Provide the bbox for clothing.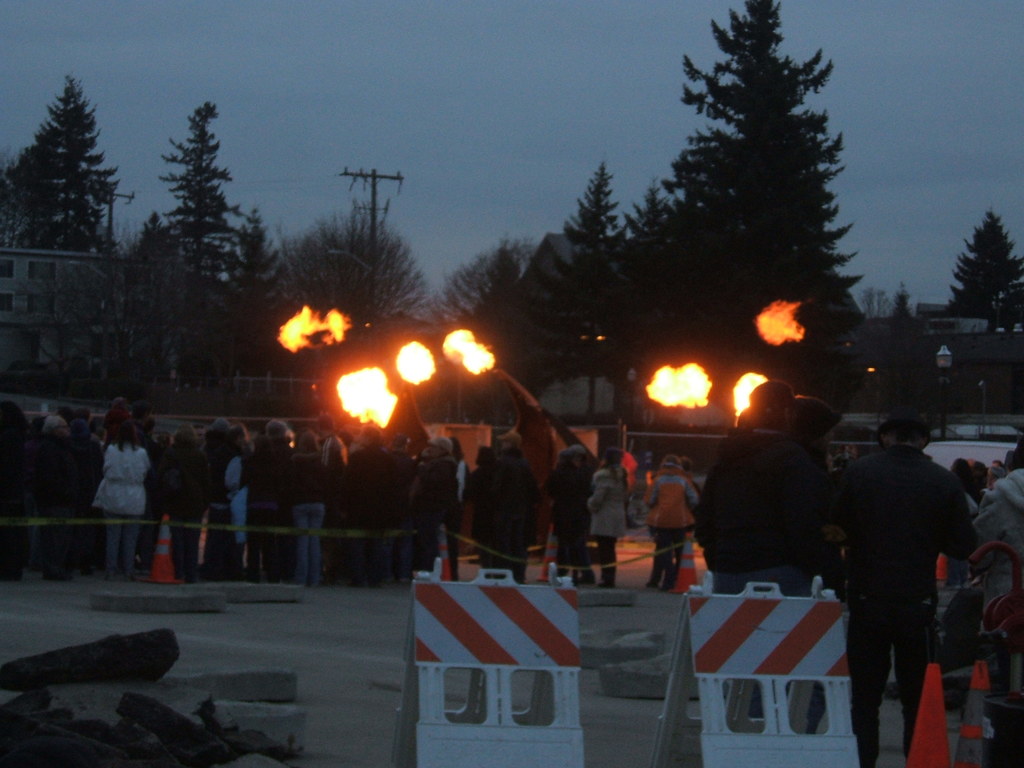
detection(93, 442, 156, 573).
